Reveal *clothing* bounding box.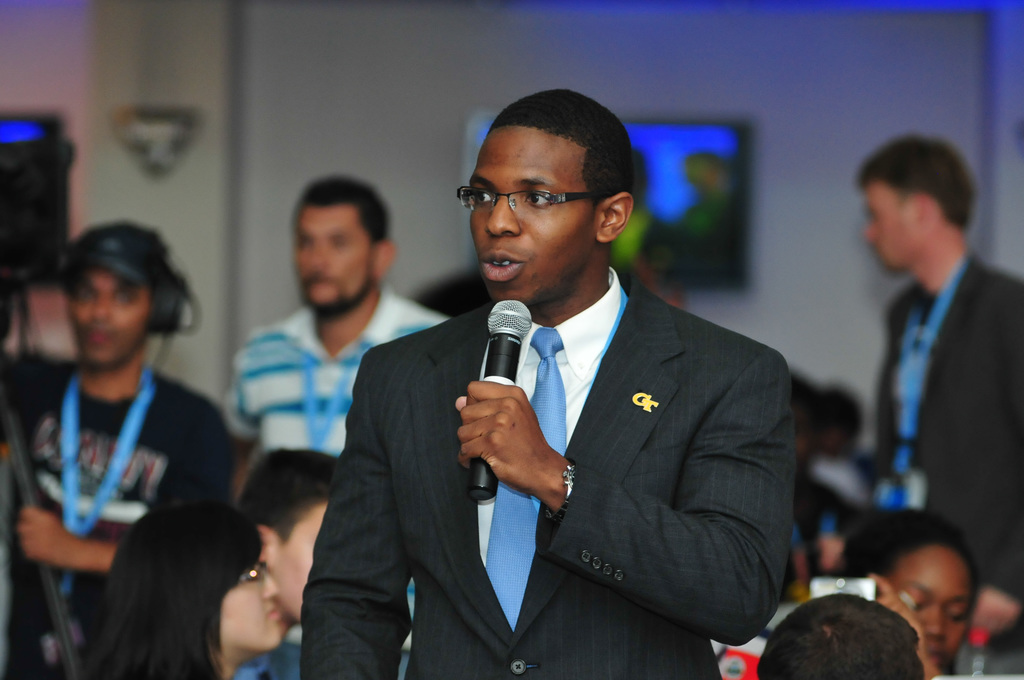
Revealed: box=[222, 660, 280, 677].
